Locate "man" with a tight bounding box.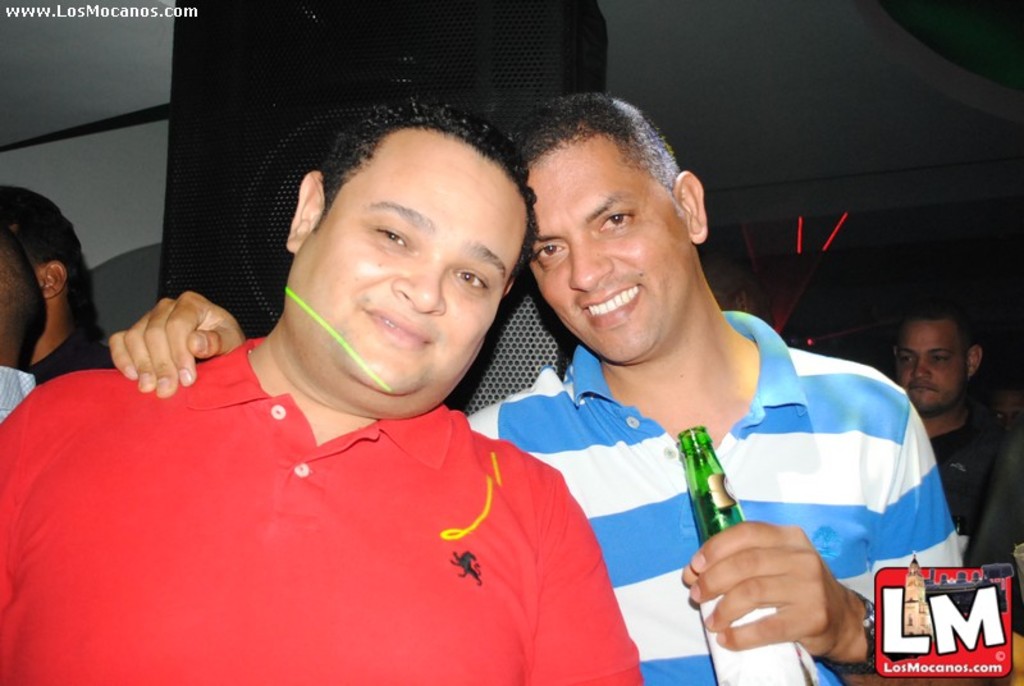
(891,307,1023,677).
